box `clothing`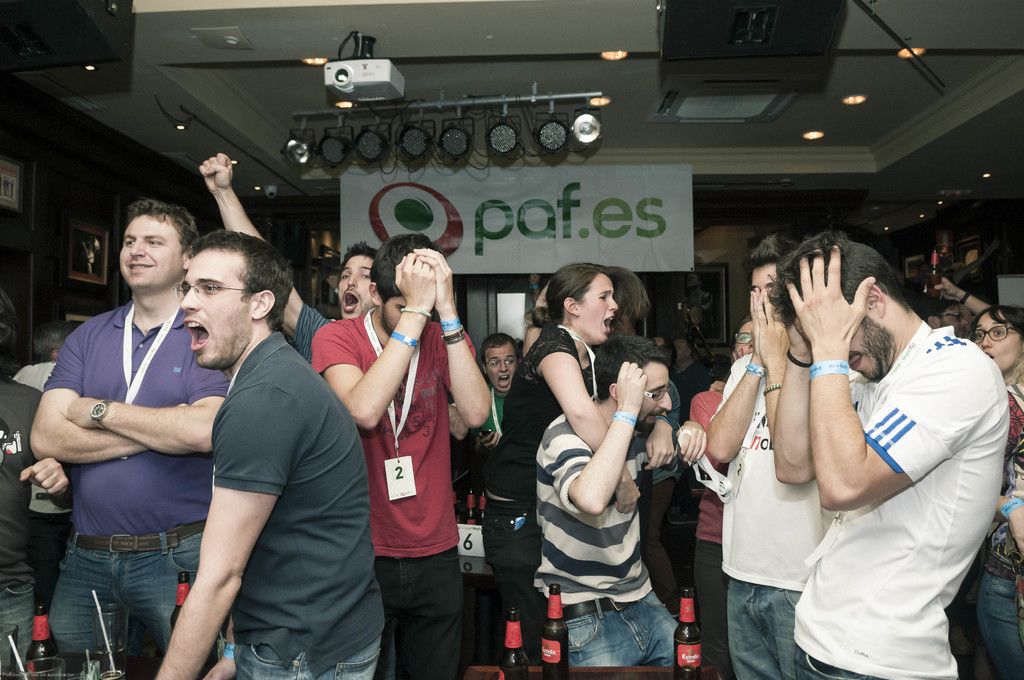
locate(531, 411, 679, 668)
